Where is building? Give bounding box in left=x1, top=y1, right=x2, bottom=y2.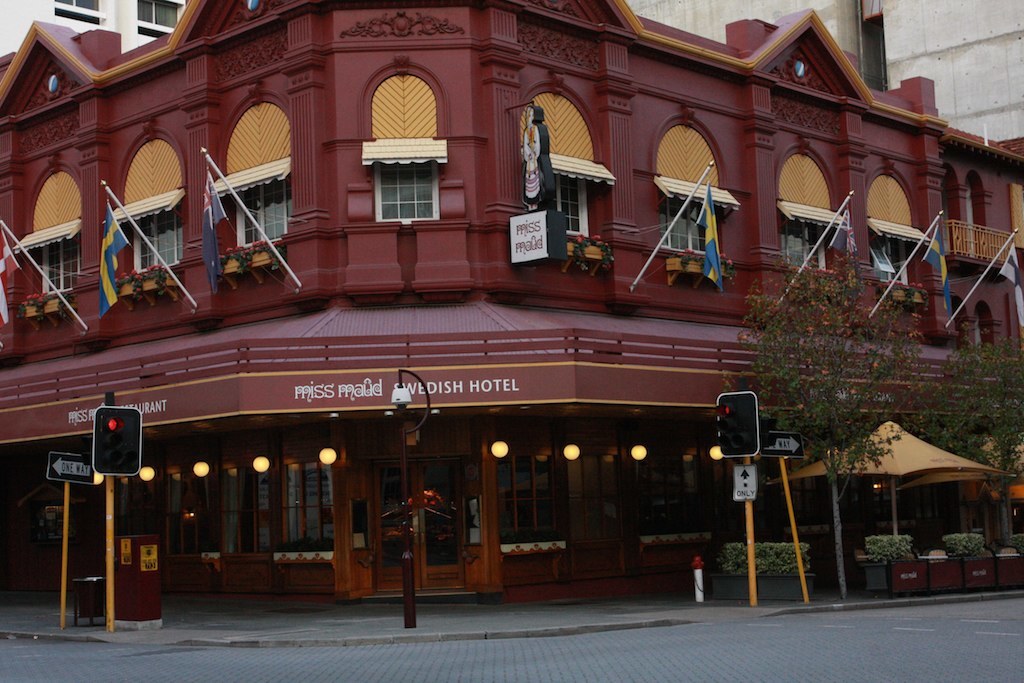
left=1, top=0, right=1023, bottom=601.
